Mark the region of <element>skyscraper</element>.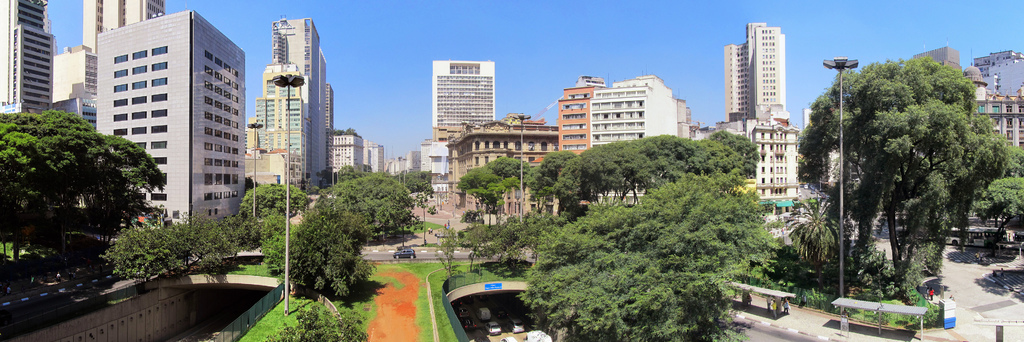
Region: [left=0, top=0, right=61, bottom=118].
